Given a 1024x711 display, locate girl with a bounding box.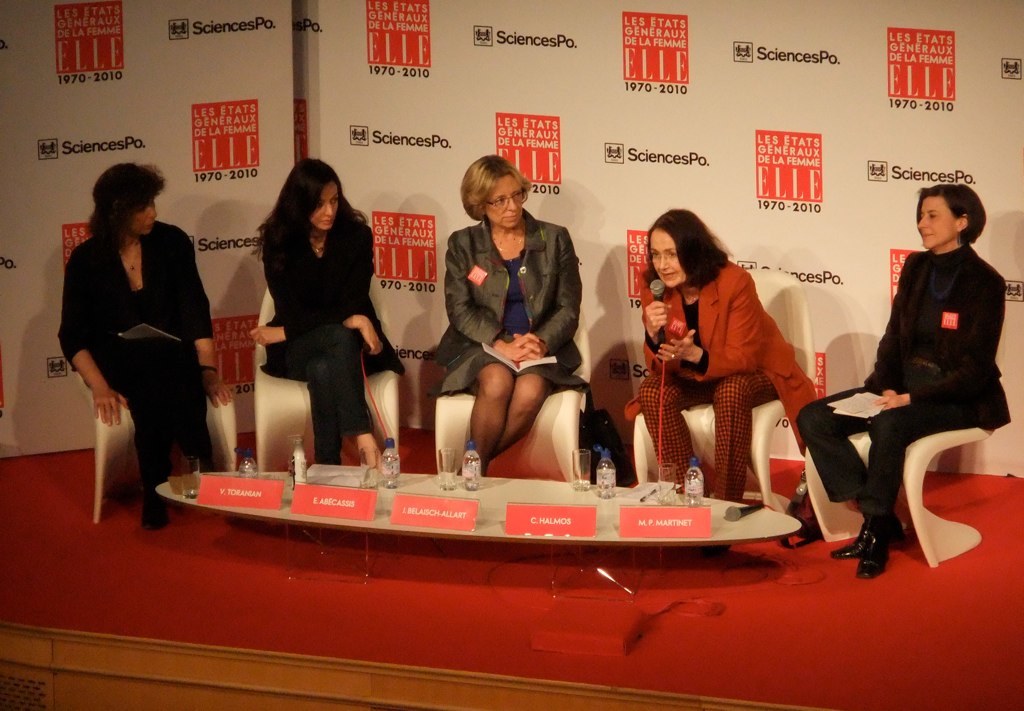
Located: <region>243, 160, 406, 462</region>.
